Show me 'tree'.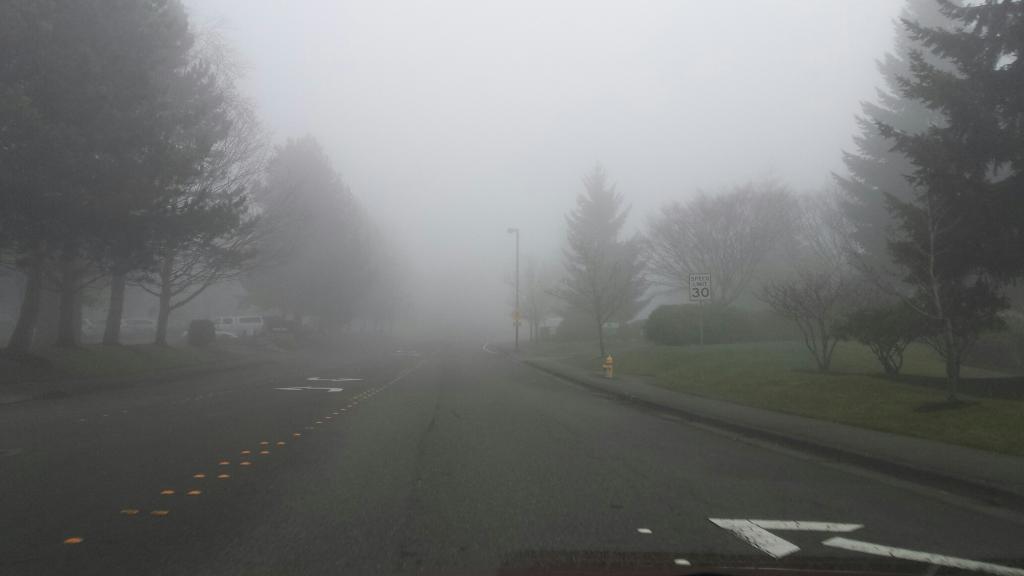
'tree' is here: <box>127,13,264,346</box>.
